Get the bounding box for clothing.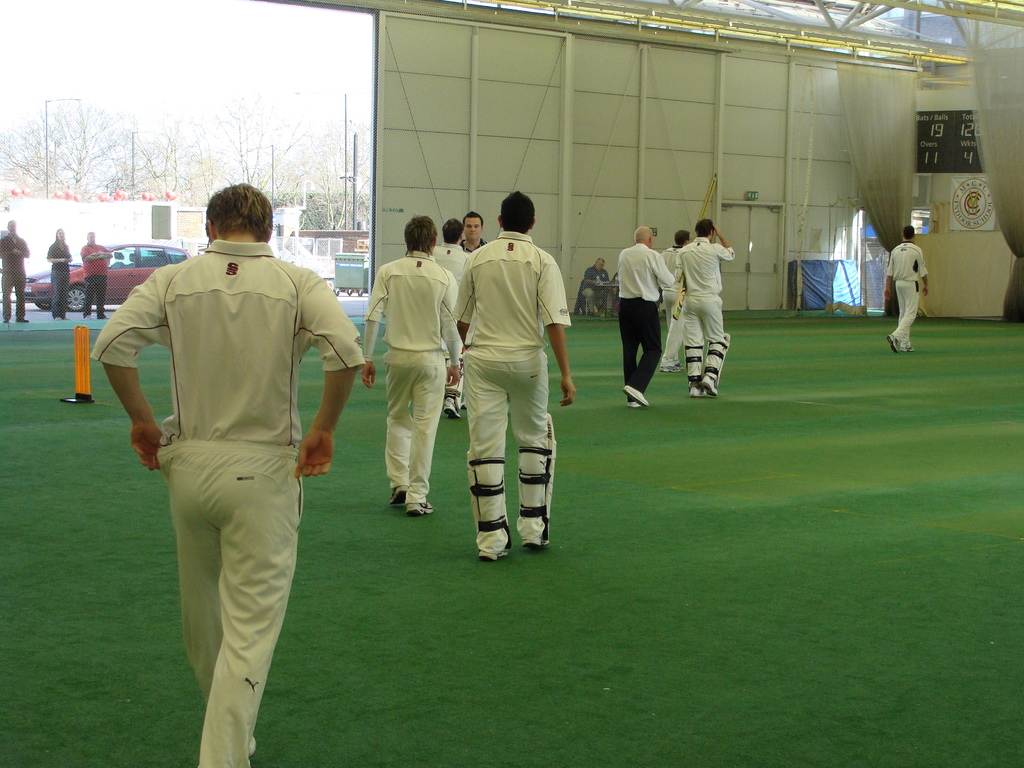
(613,240,674,401).
